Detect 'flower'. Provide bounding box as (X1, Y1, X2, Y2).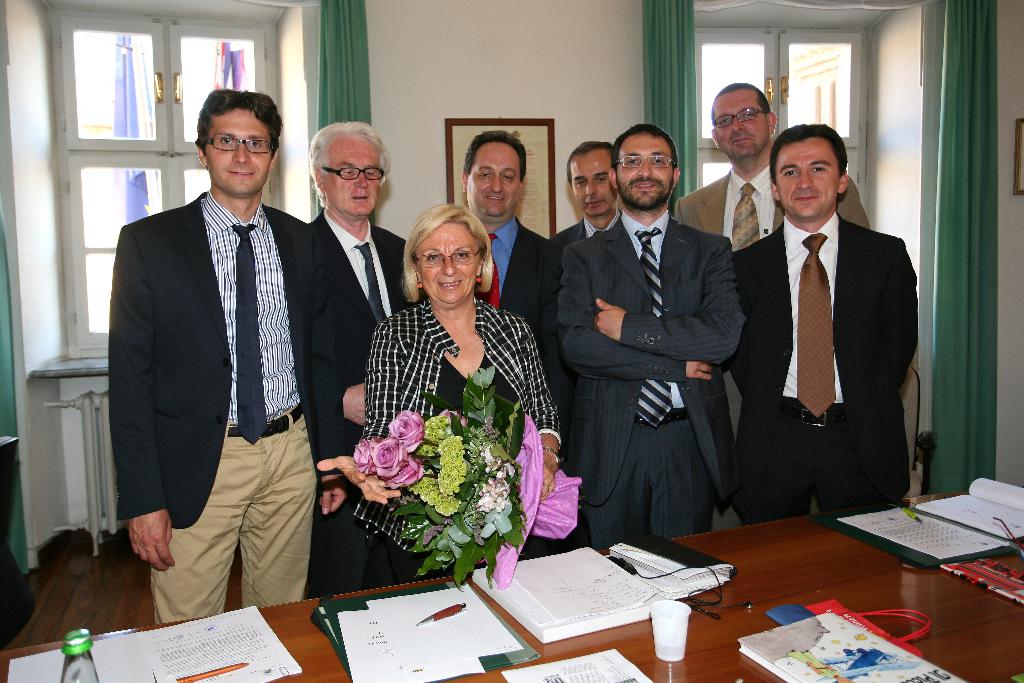
(483, 415, 493, 440).
